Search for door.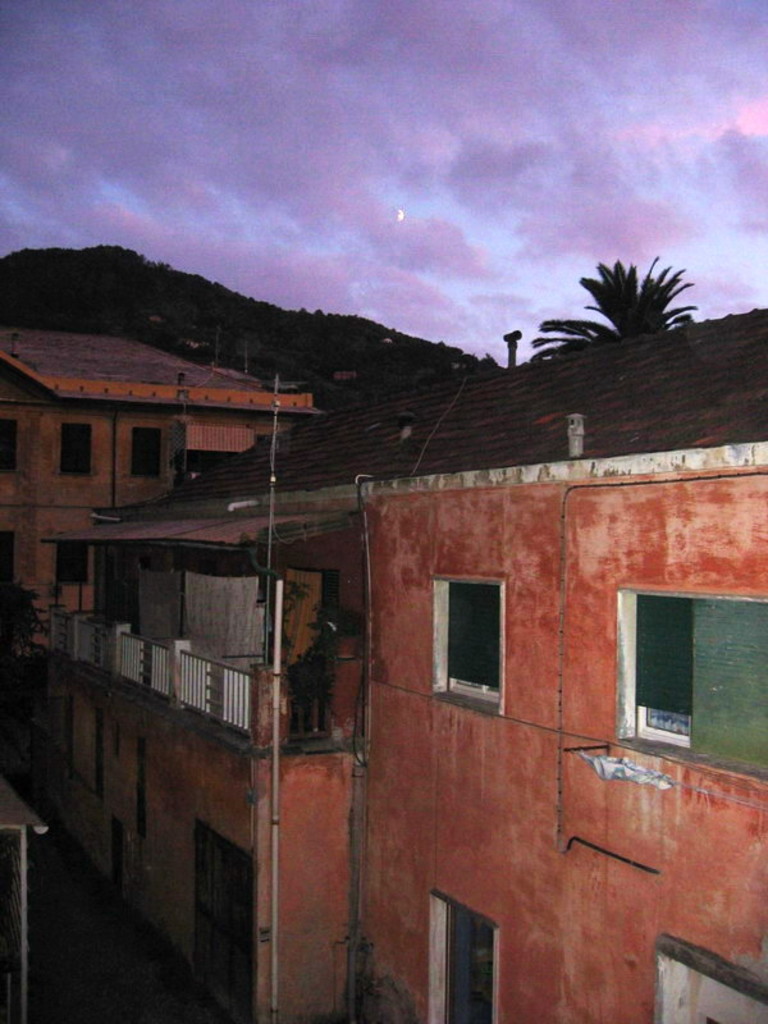
Found at {"x1": 440, "y1": 905, "x2": 488, "y2": 1021}.
